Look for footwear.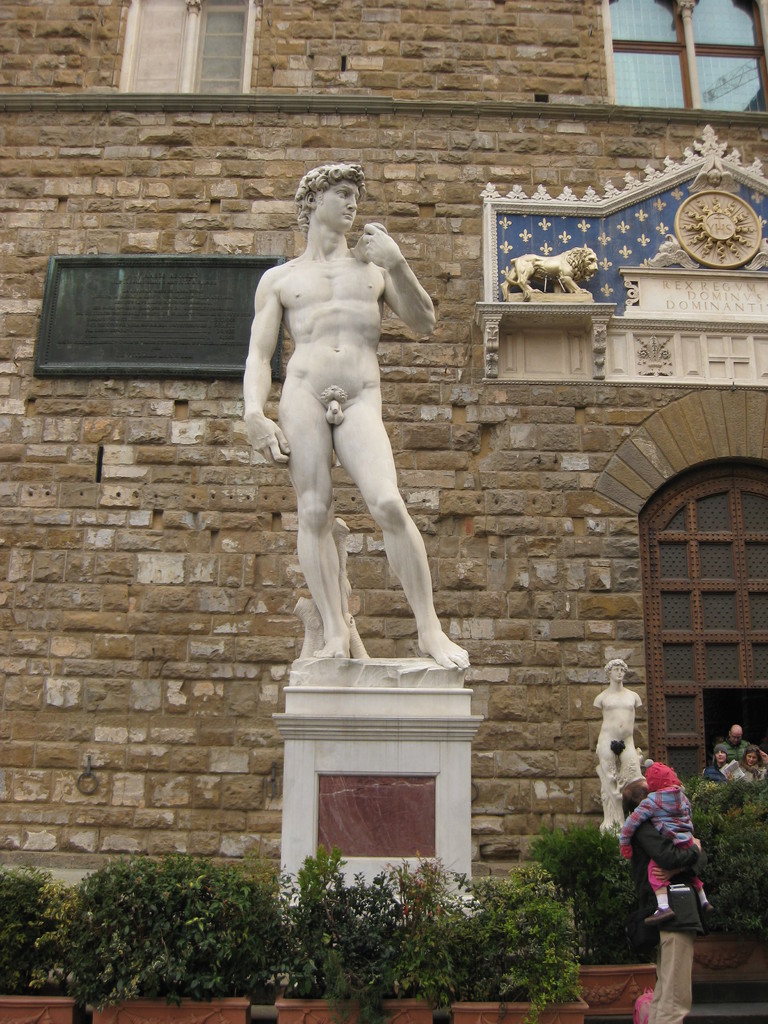
Found: pyautogui.locateOnScreen(702, 897, 718, 916).
